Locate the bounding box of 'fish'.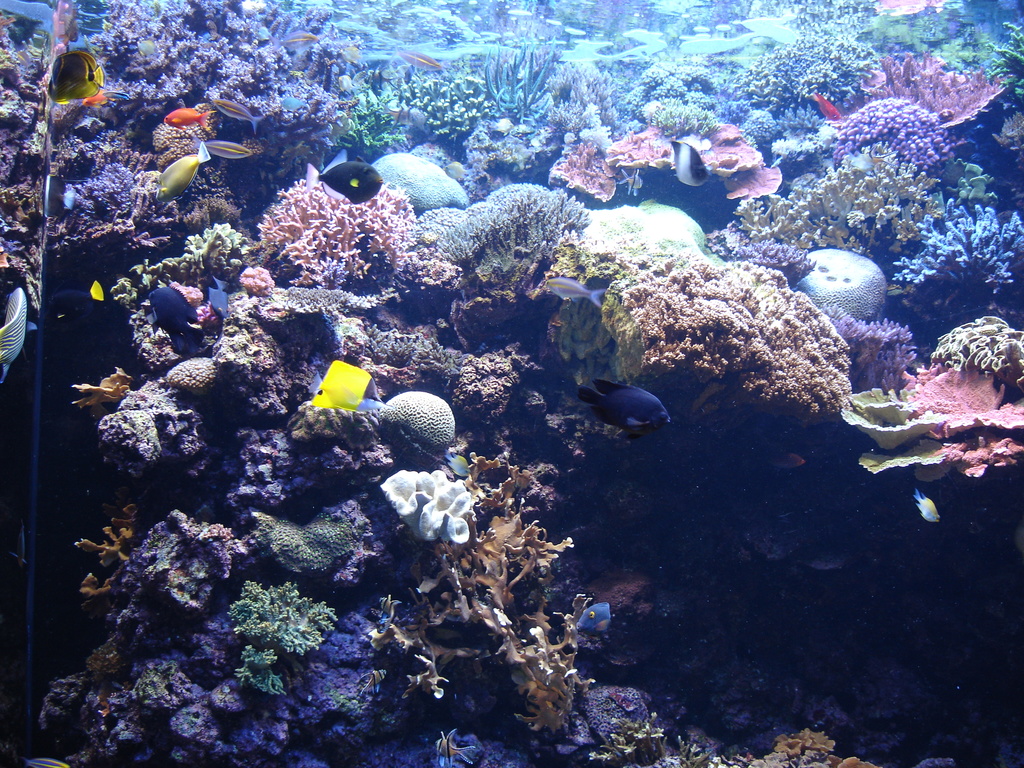
Bounding box: bbox=(211, 277, 233, 318).
